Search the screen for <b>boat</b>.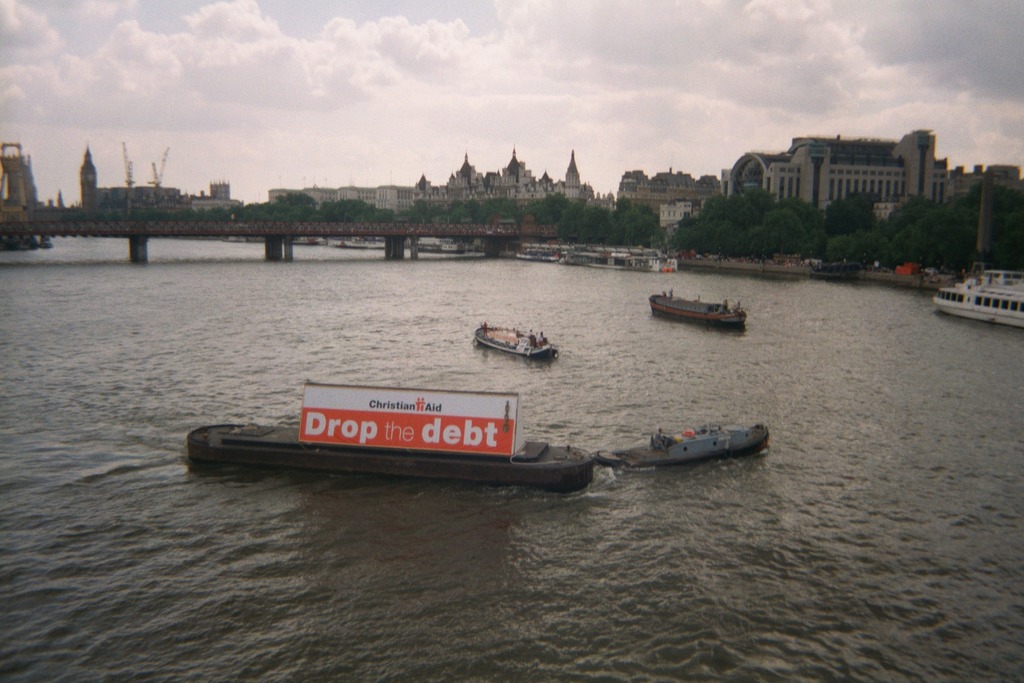
Found at bbox=[932, 245, 1023, 312].
